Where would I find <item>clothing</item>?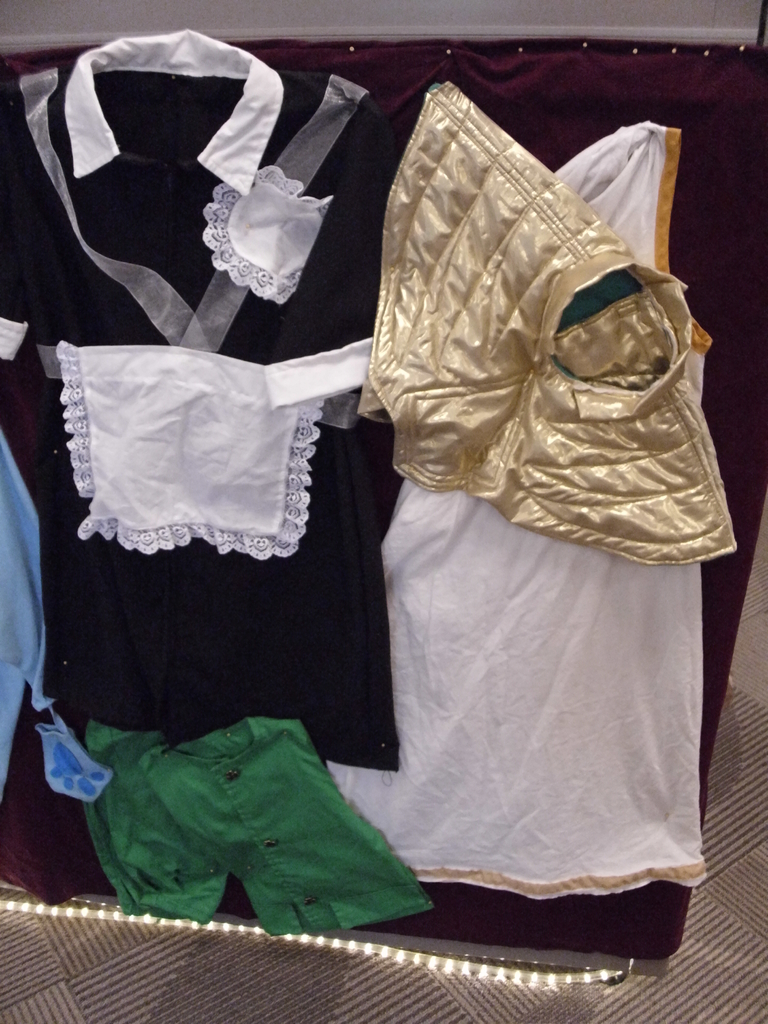
At (left=349, top=75, right=741, bottom=559).
